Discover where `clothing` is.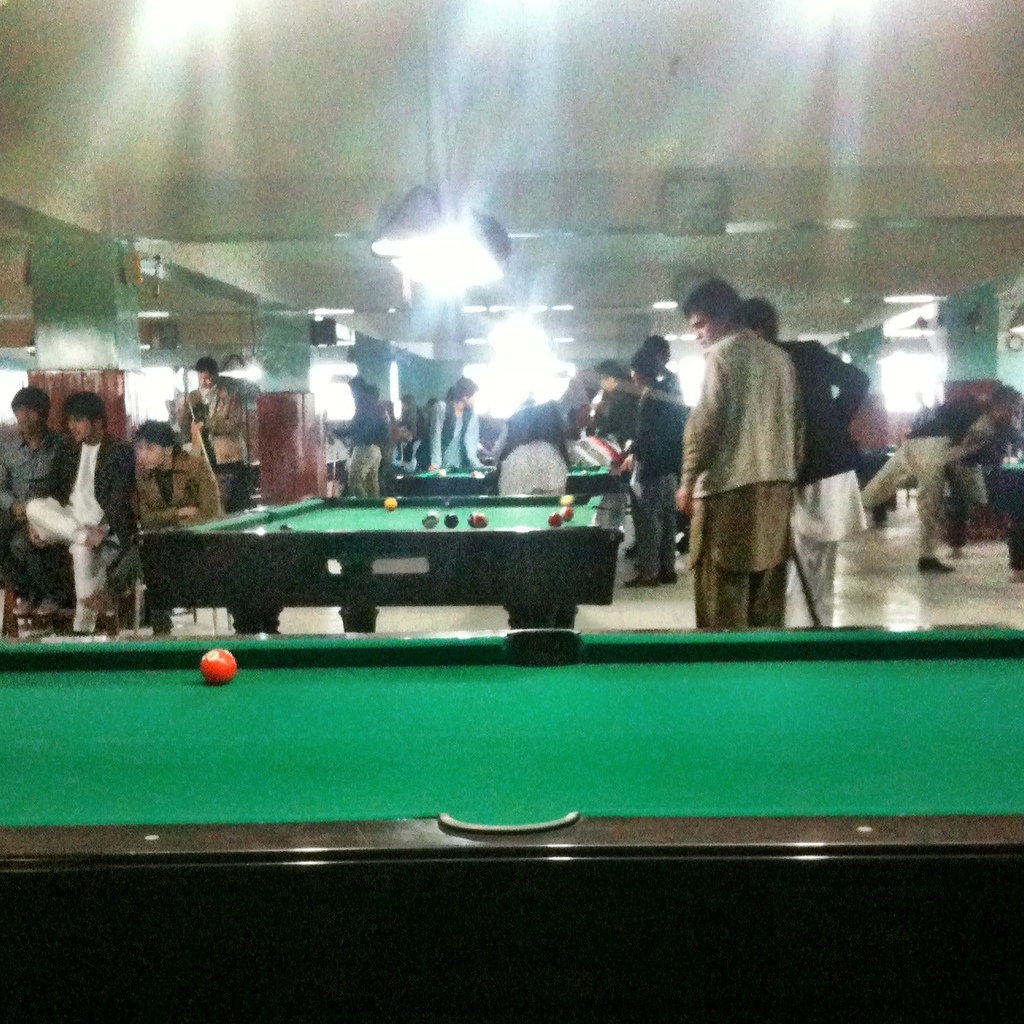
Discovered at (x1=0, y1=428, x2=69, y2=517).
